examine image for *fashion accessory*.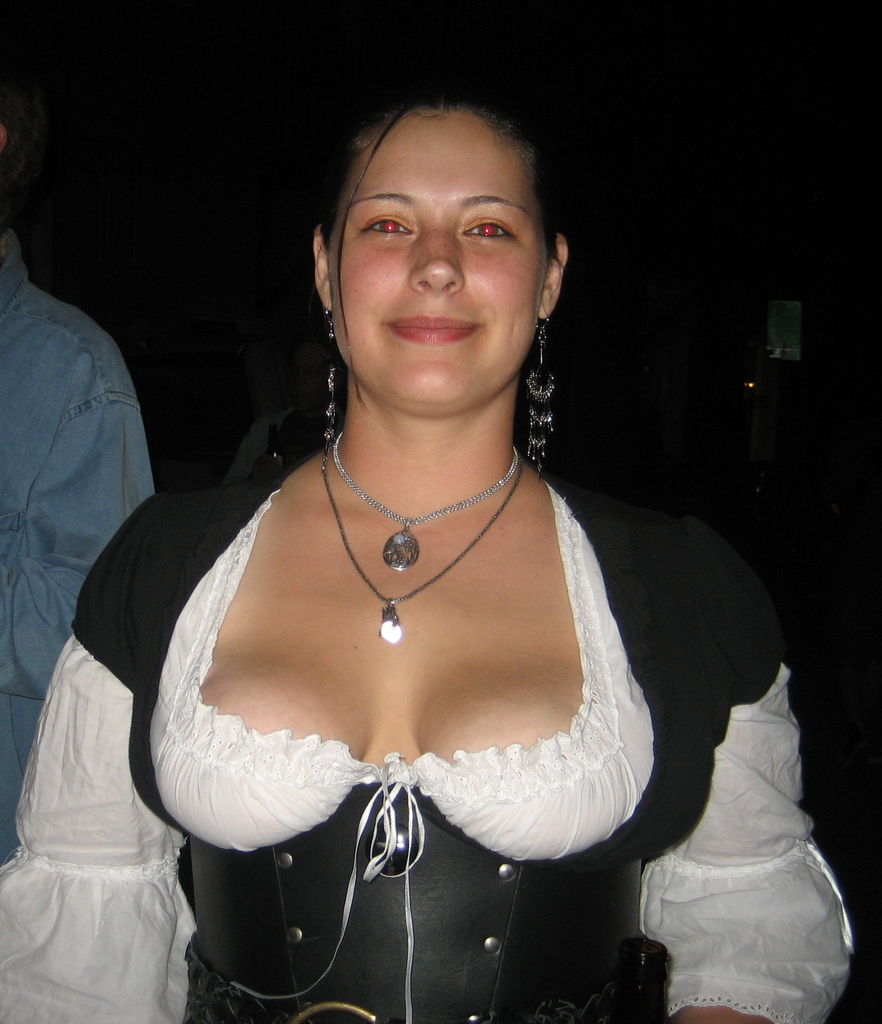
Examination result: Rect(324, 316, 341, 428).
